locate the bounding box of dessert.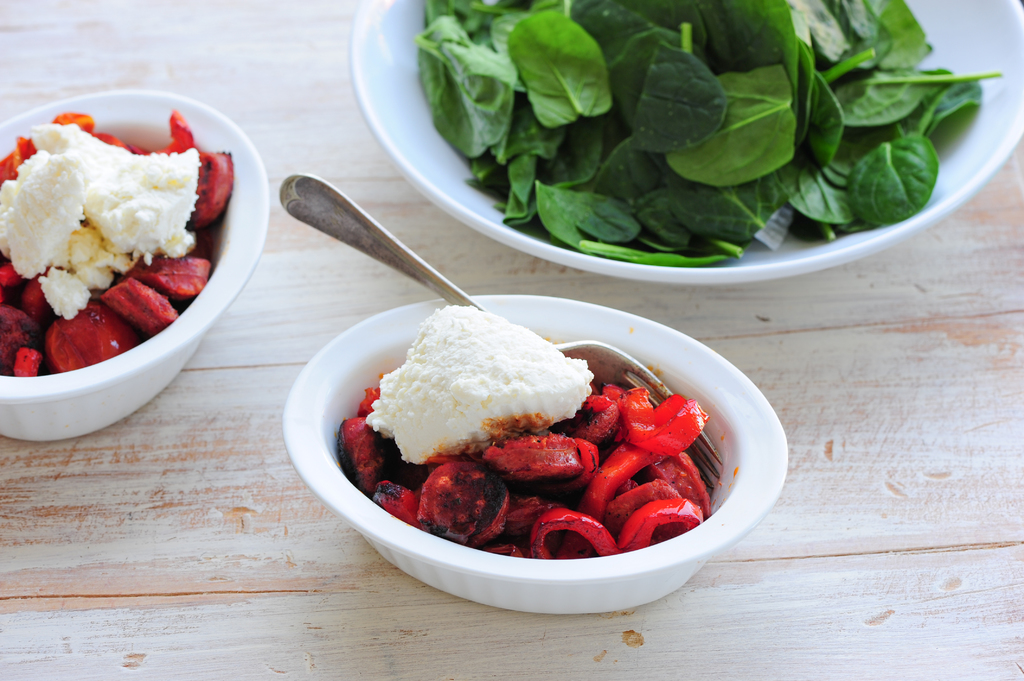
Bounding box: pyautogui.locateOnScreen(345, 327, 690, 565).
